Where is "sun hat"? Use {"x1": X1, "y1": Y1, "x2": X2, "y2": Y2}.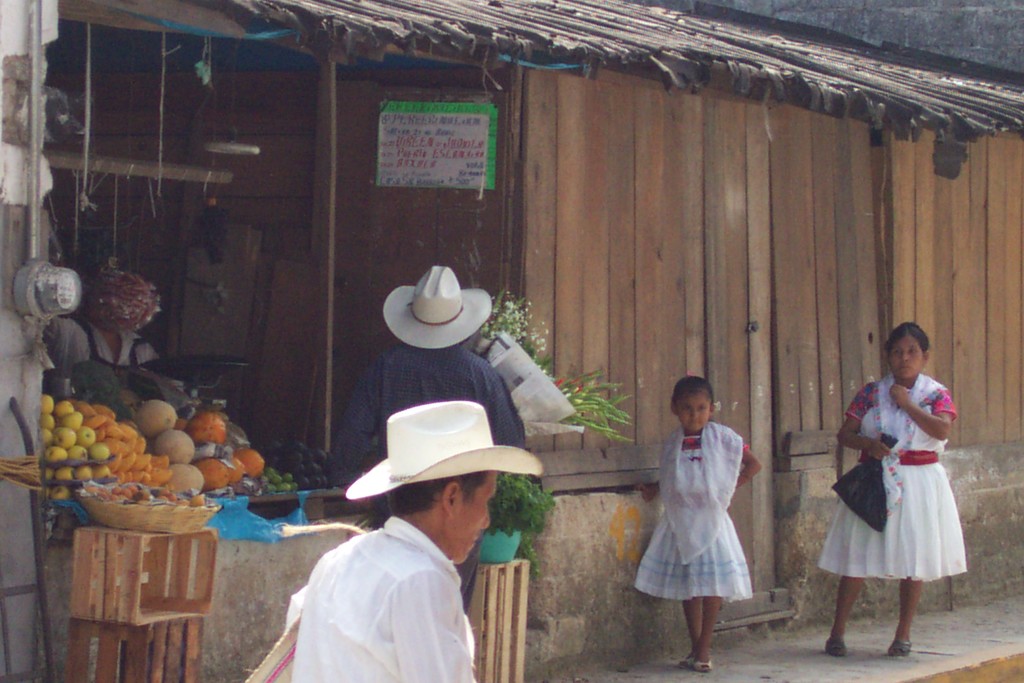
{"x1": 347, "y1": 402, "x2": 548, "y2": 502}.
